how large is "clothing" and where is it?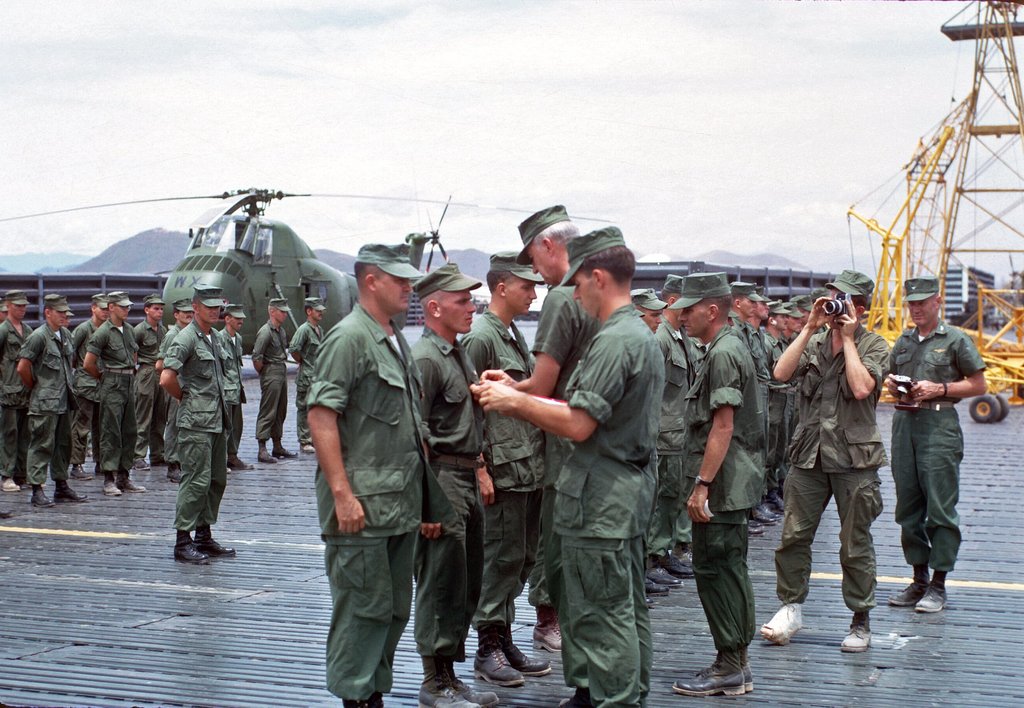
Bounding box: Rect(289, 320, 333, 438).
